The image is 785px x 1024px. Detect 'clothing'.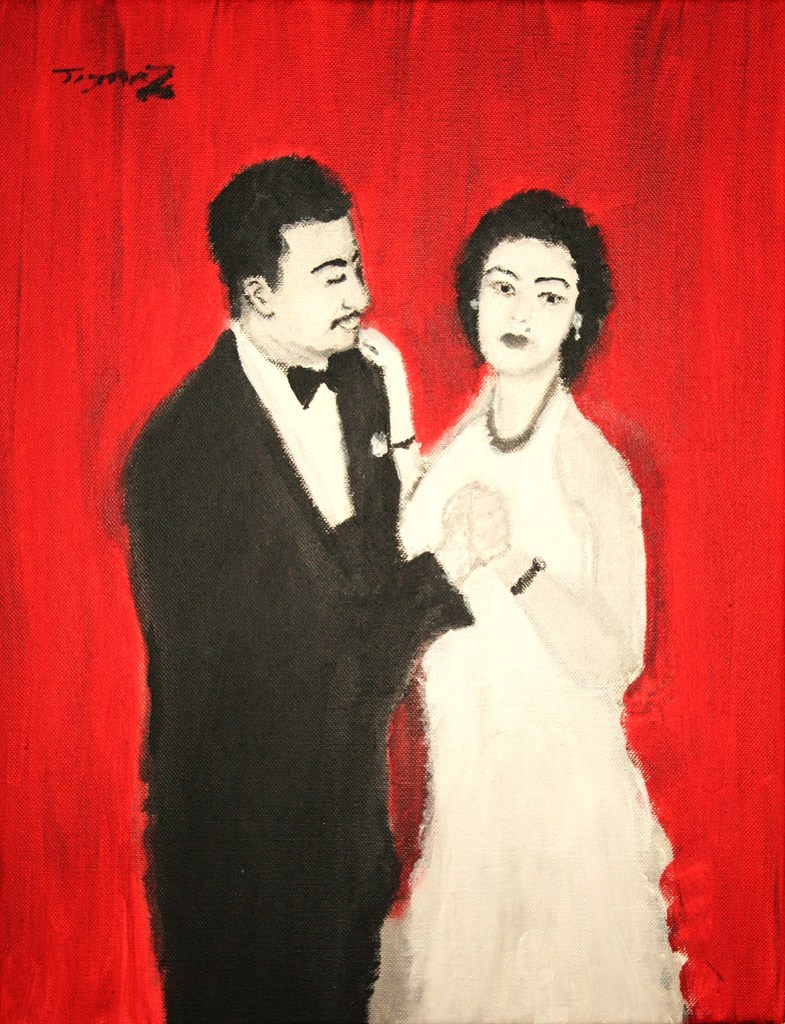
Detection: select_region(396, 364, 699, 1023).
